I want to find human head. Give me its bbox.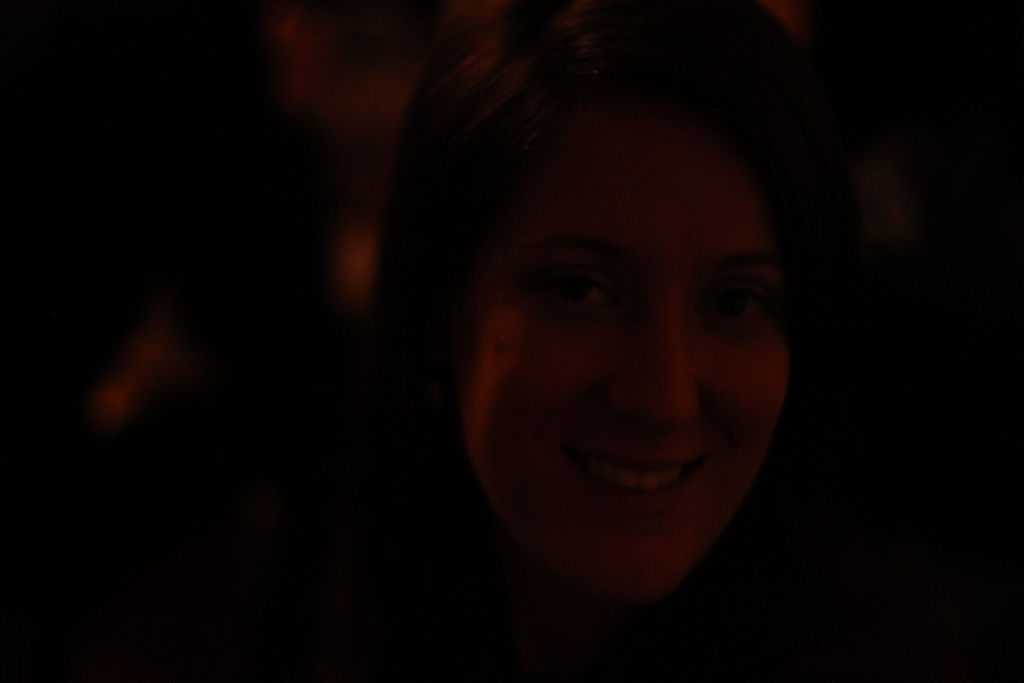
[left=362, top=2, right=791, bottom=613].
